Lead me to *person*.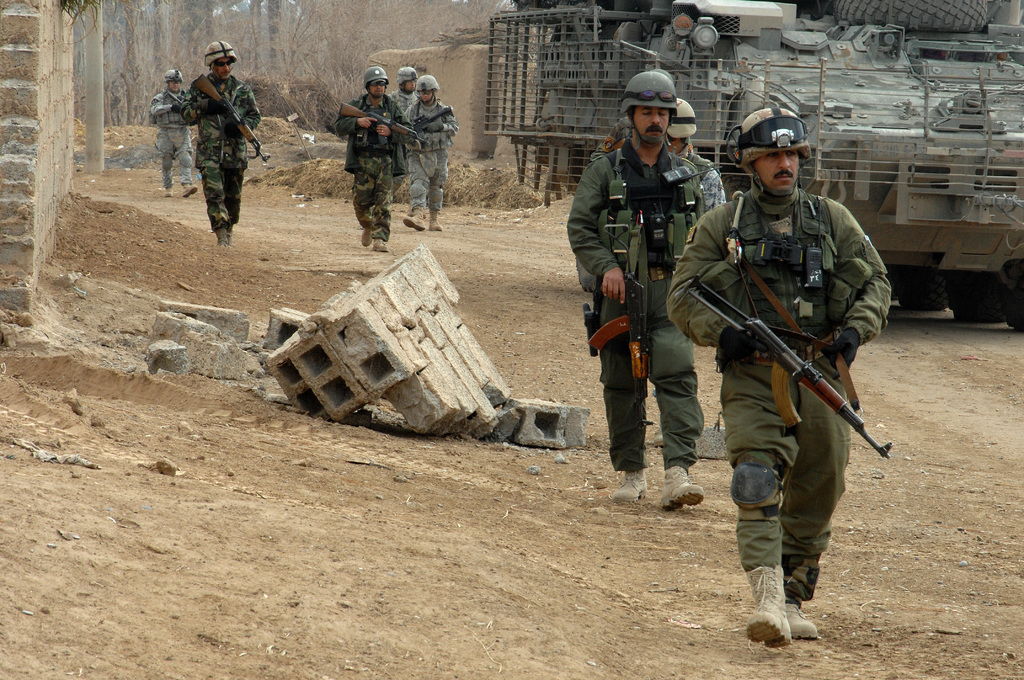
Lead to 389, 65, 419, 215.
